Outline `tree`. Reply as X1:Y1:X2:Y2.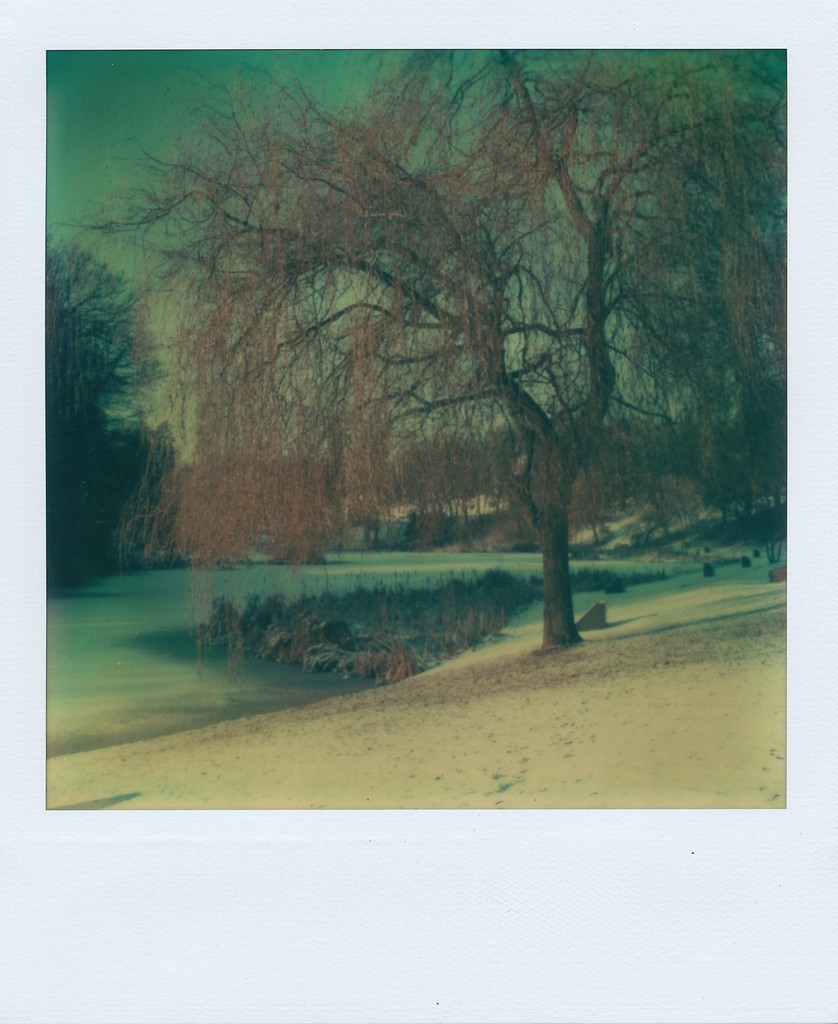
62:232:181:596.
